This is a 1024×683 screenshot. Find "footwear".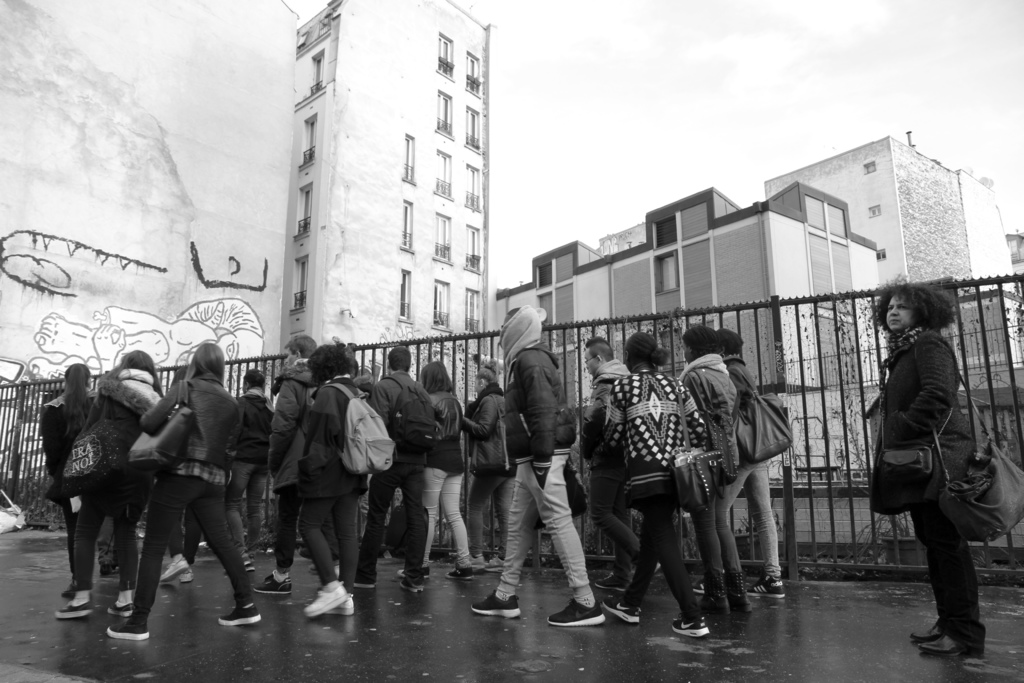
Bounding box: <bbox>54, 599, 91, 618</bbox>.
